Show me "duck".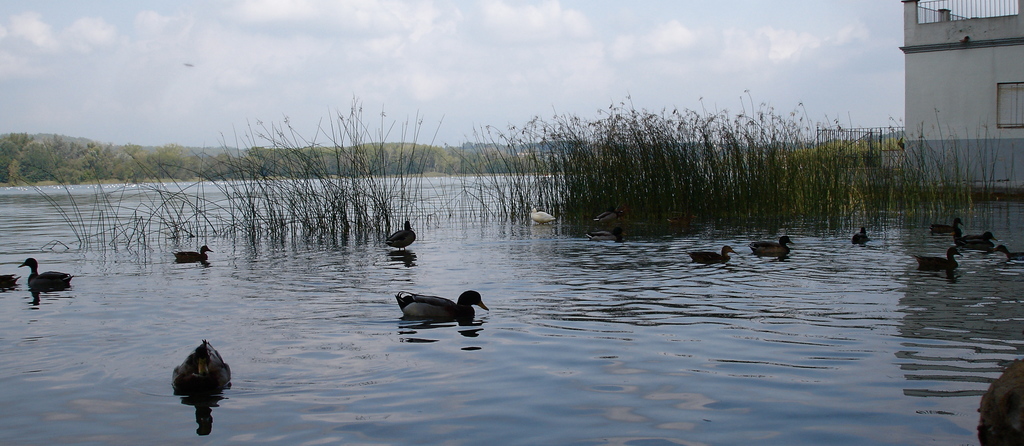
"duck" is here: detection(753, 233, 799, 255).
